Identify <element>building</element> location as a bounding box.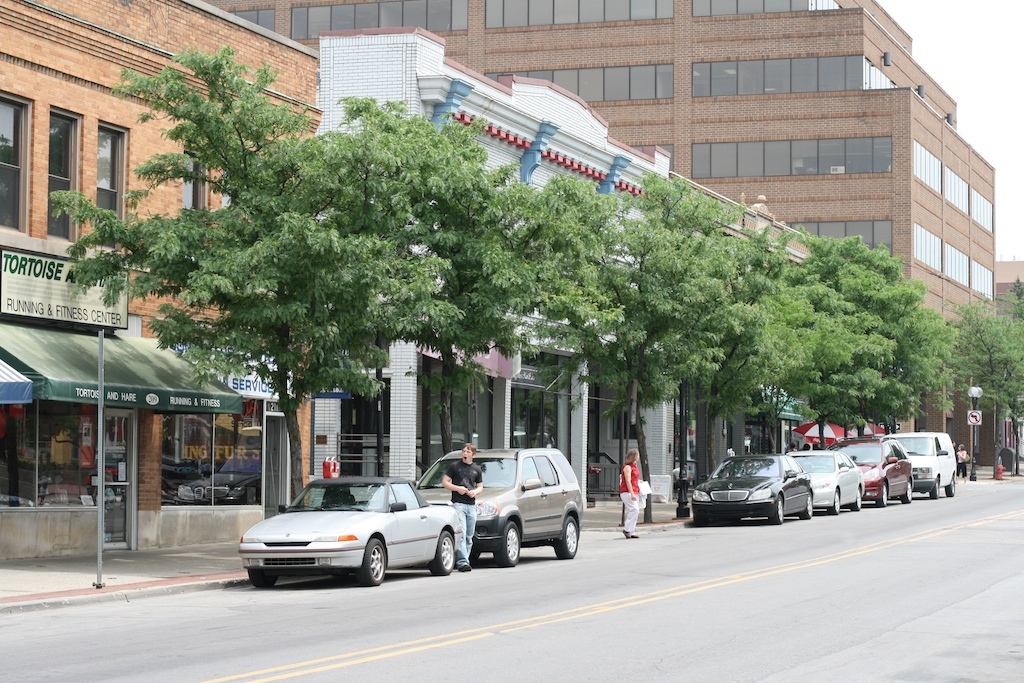
box(0, 0, 319, 557).
